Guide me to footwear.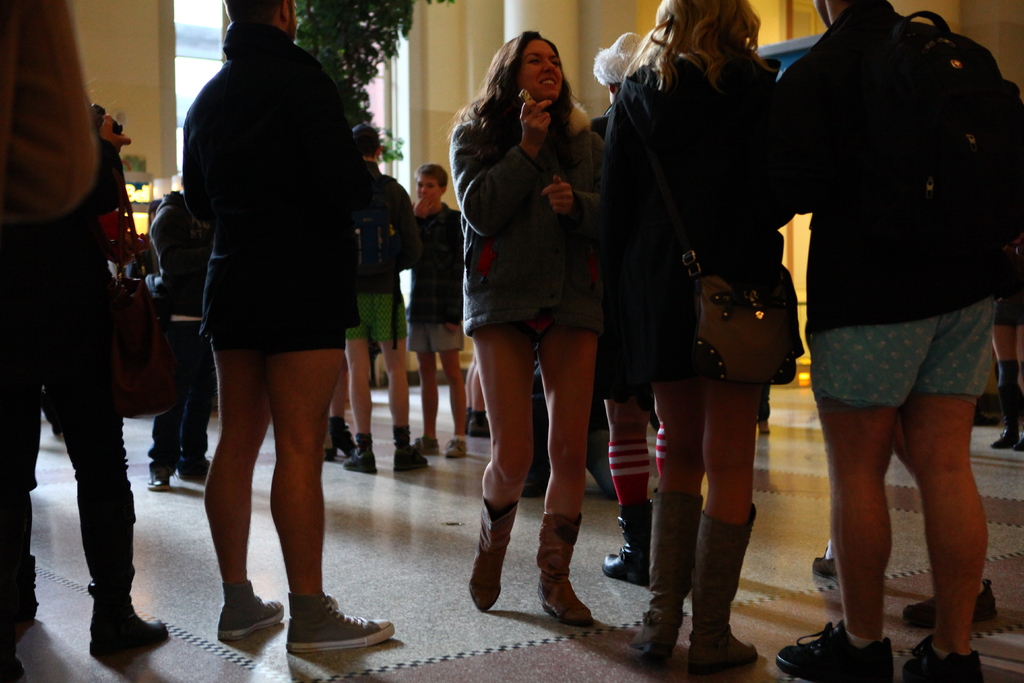
Guidance: 144,467,173,493.
